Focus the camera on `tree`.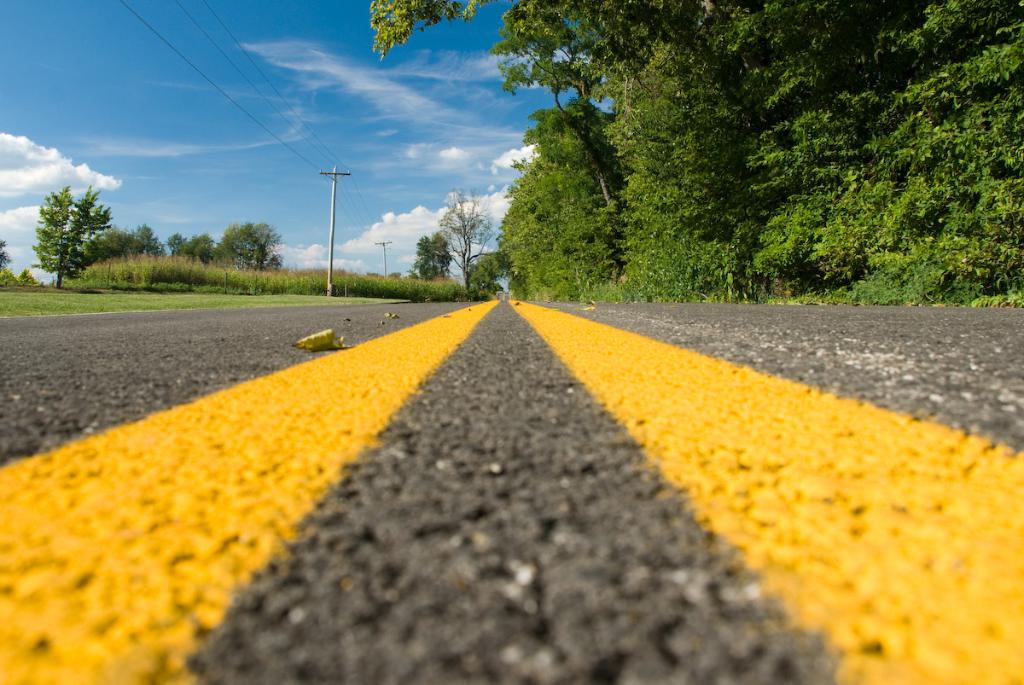
Focus region: (x1=412, y1=232, x2=451, y2=277).
